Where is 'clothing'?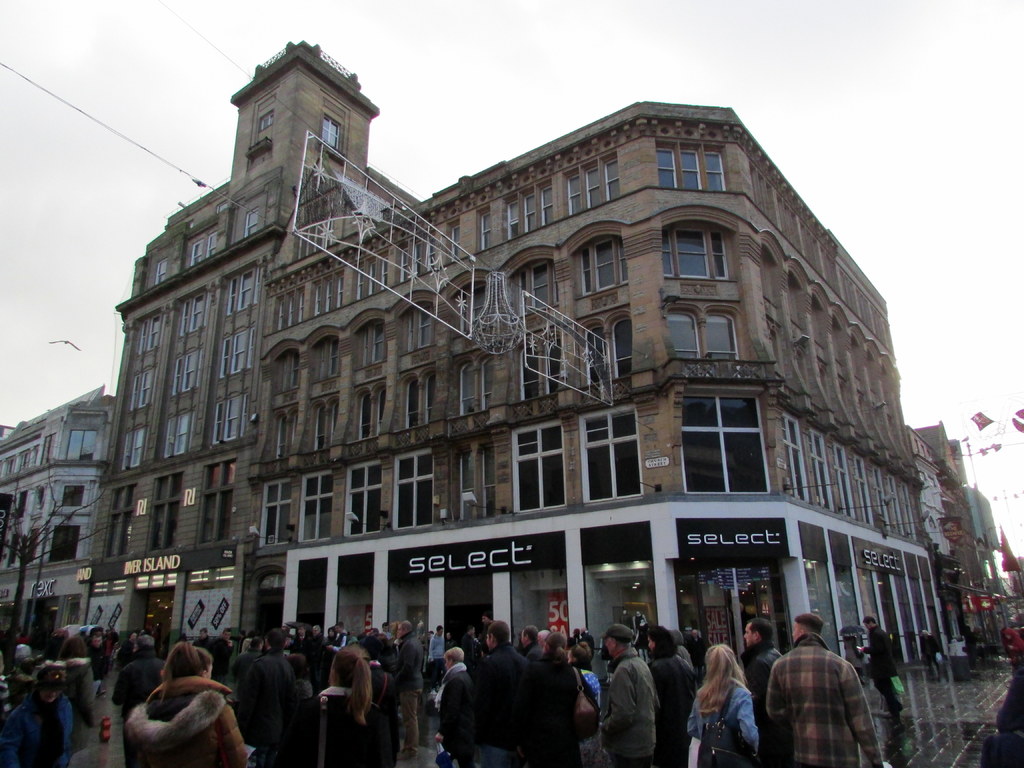
[476, 643, 541, 761].
